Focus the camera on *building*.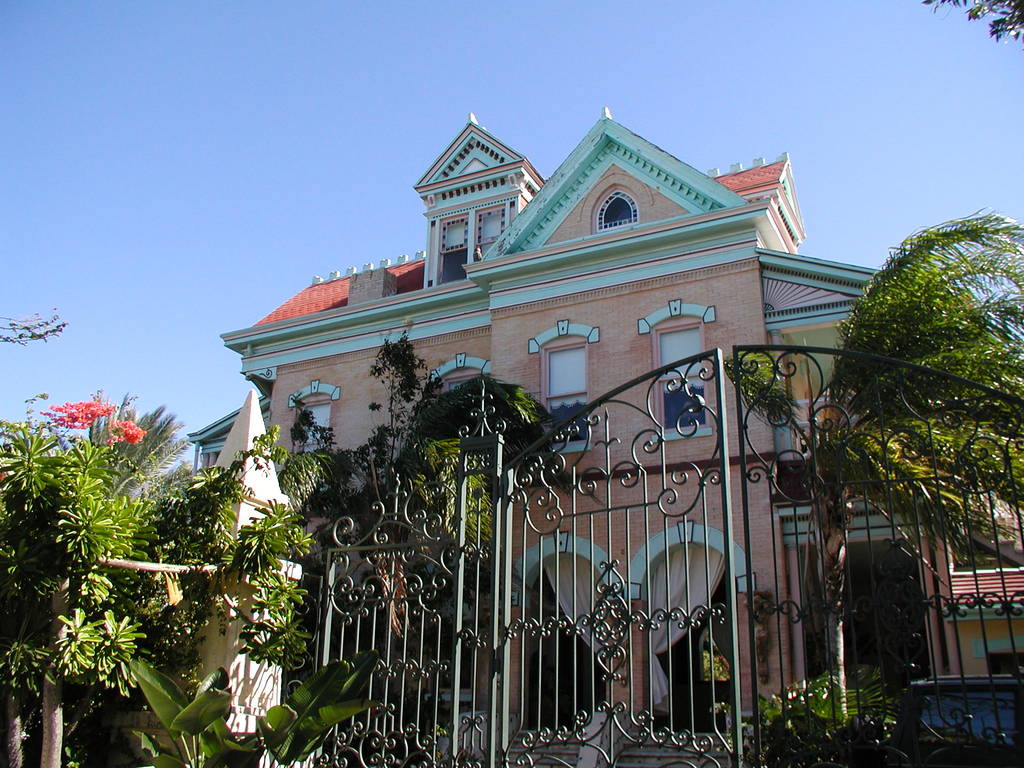
Focus region: select_region(186, 101, 1023, 767).
